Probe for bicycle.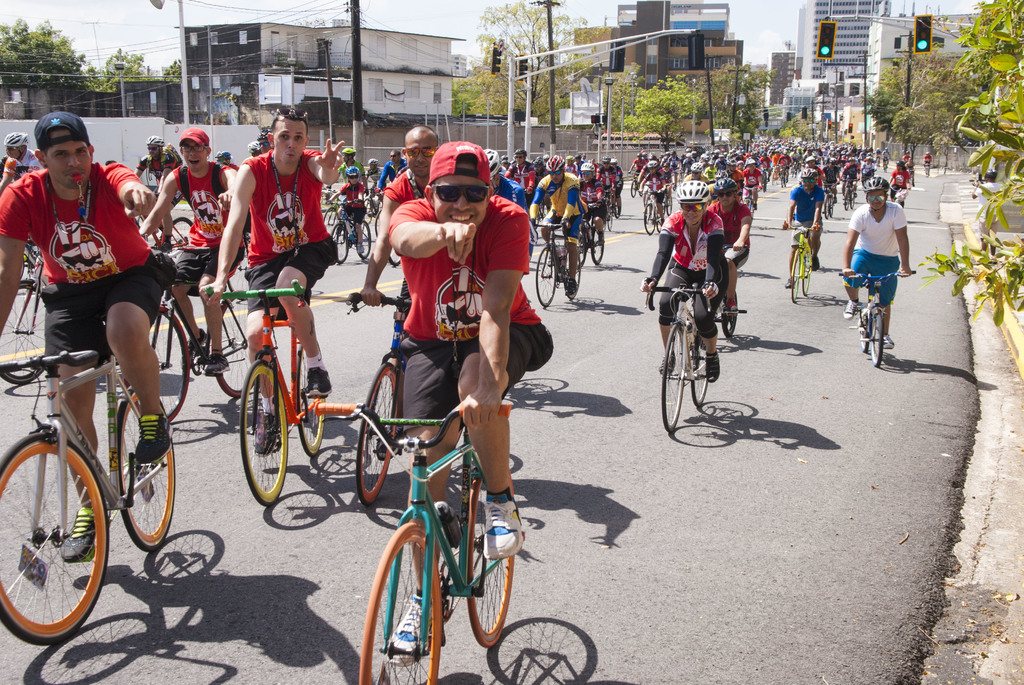
Probe result: bbox=[743, 188, 756, 214].
